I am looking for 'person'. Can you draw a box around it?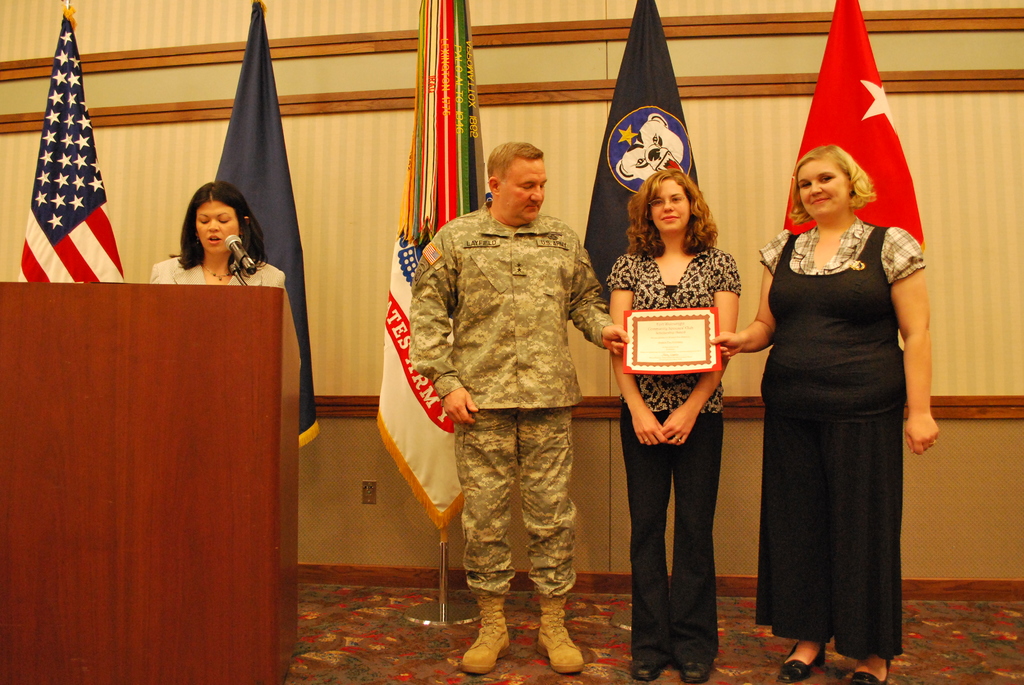
Sure, the bounding box is {"x1": 710, "y1": 147, "x2": 941, "y2": 684}.
